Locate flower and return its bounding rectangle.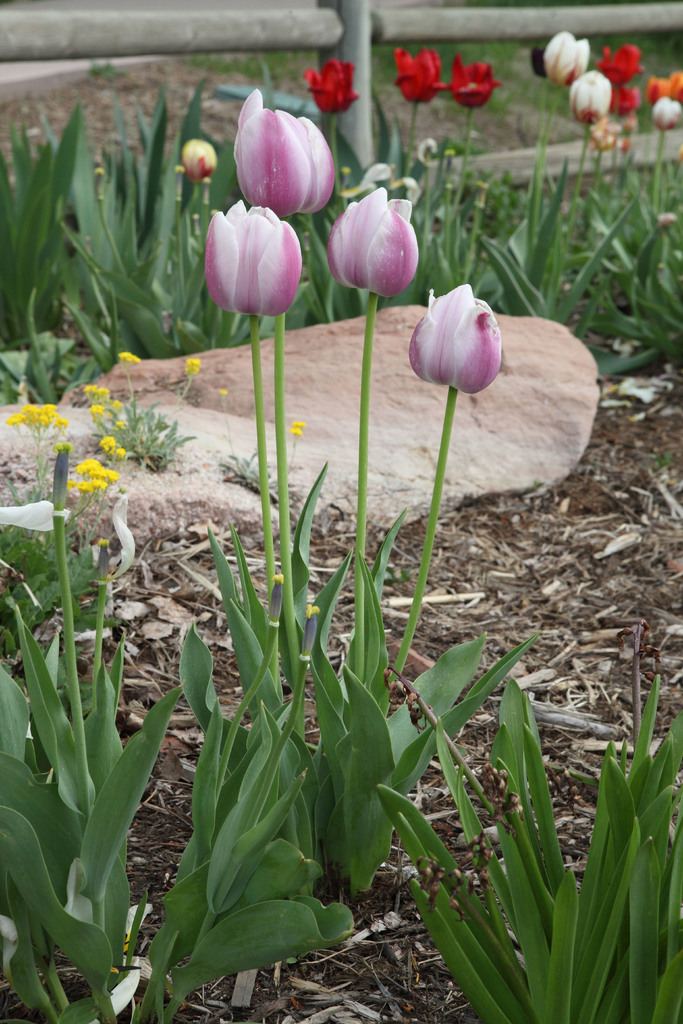
<box>408,271,513,380</box>.
